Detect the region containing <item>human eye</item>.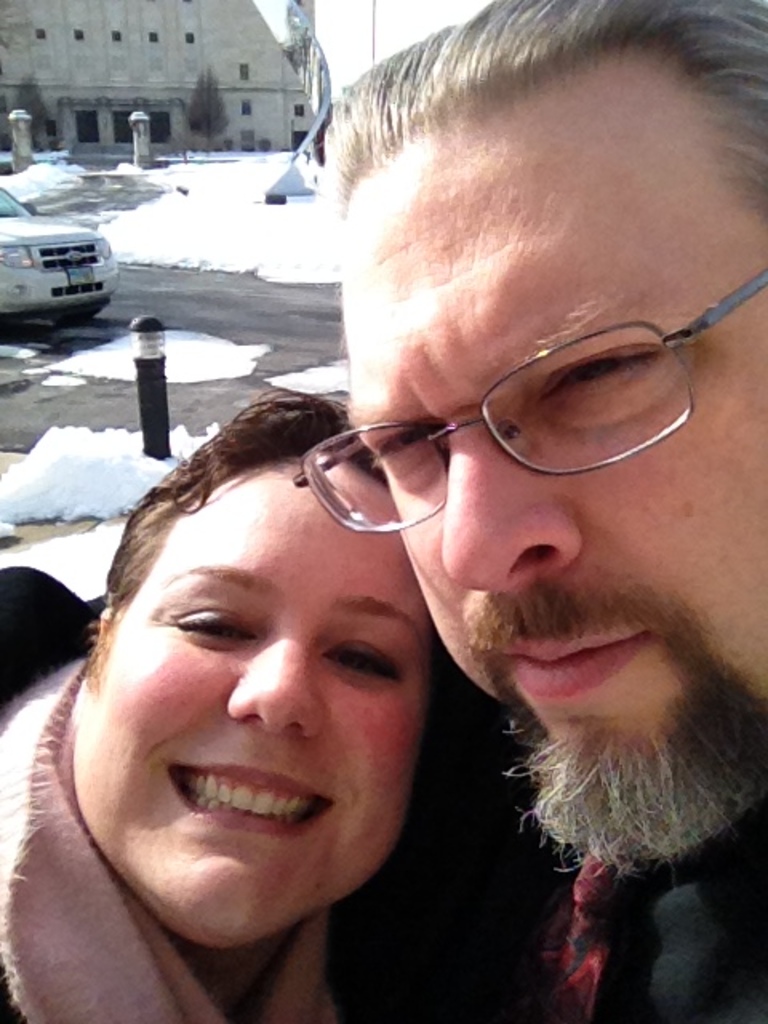
bbox(162, 598, 267, 648).
